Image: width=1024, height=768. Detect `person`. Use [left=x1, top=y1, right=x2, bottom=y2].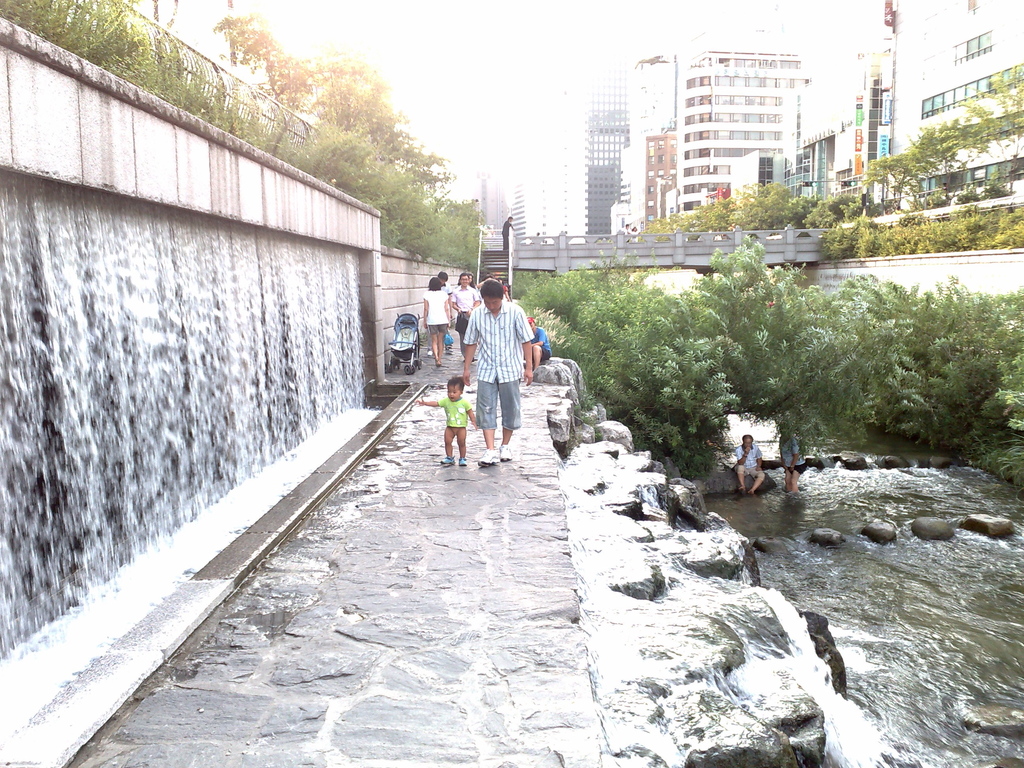
[left=453, top=271, right=477, bottom=353].
